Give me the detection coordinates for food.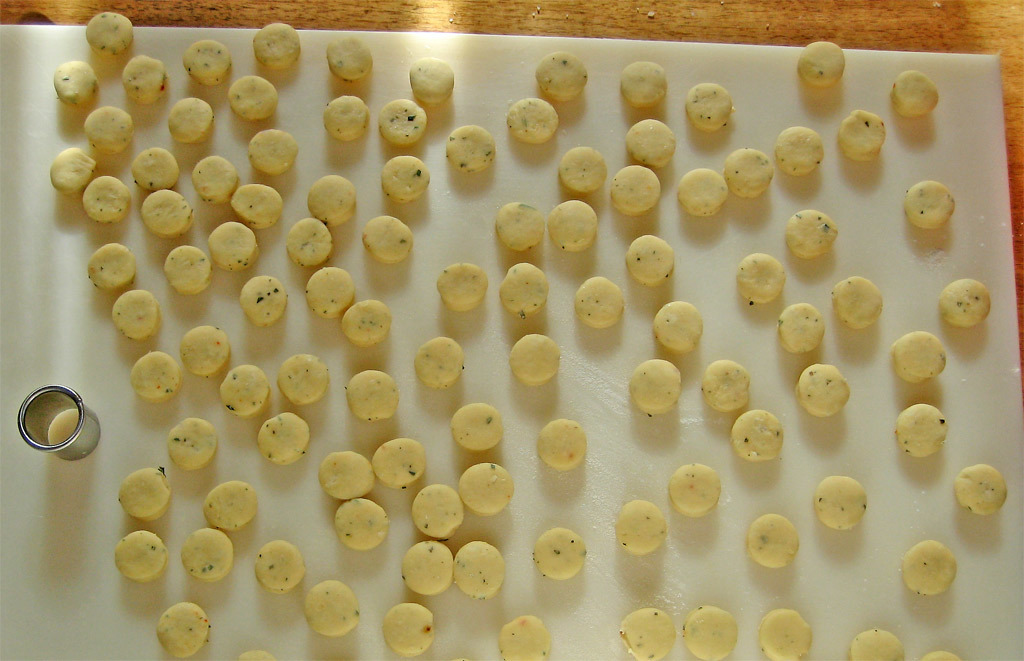
<bbox>252, 19, 301, 80</bbox>.
